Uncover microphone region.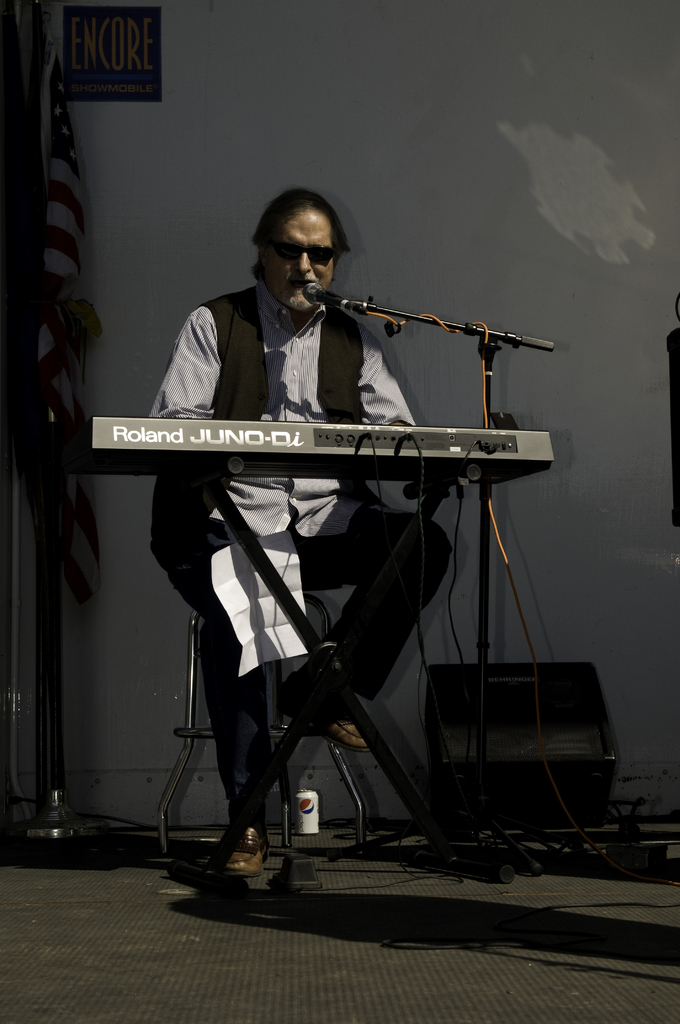
Uncovered: 305, 282, 355, 310.
